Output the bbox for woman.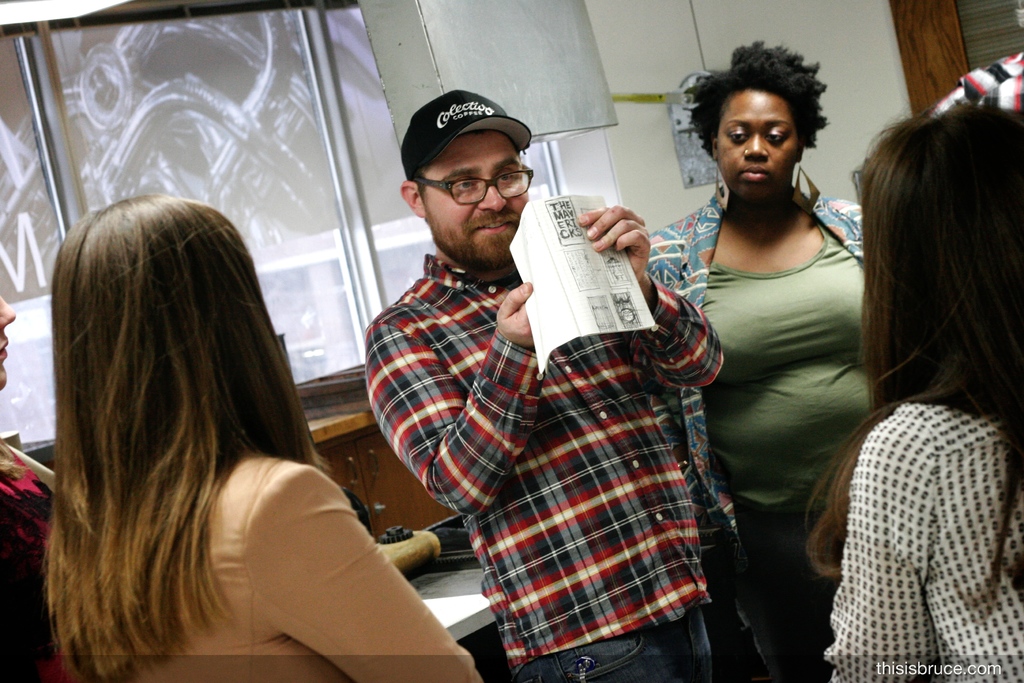
Rect(0, 282, 56, 682).
